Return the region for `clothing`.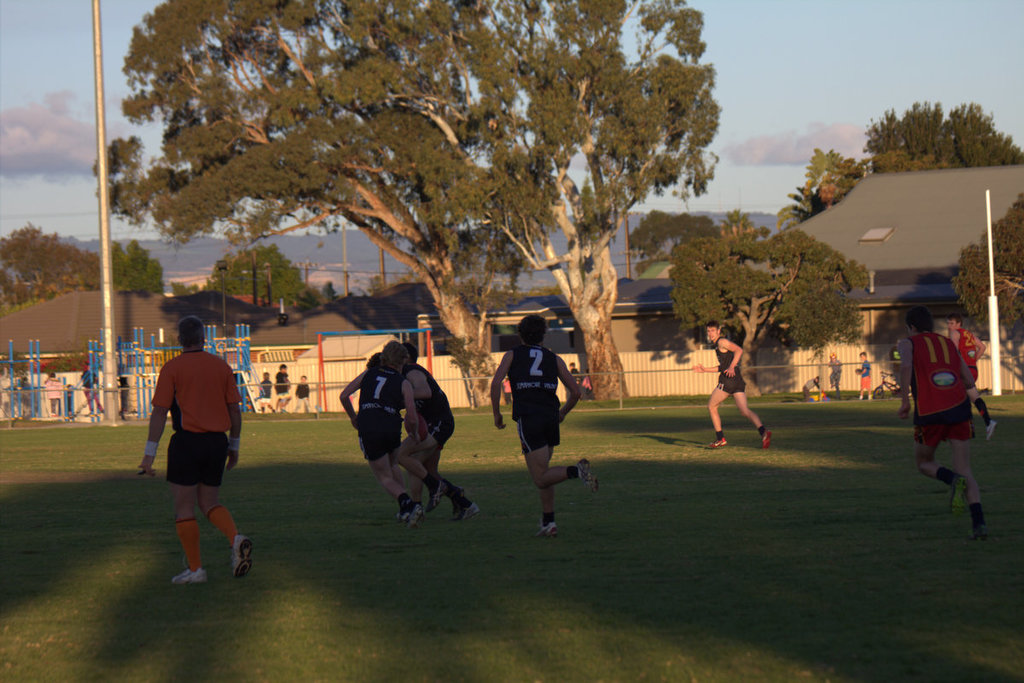
select_region(708, 336, 749, 396).
